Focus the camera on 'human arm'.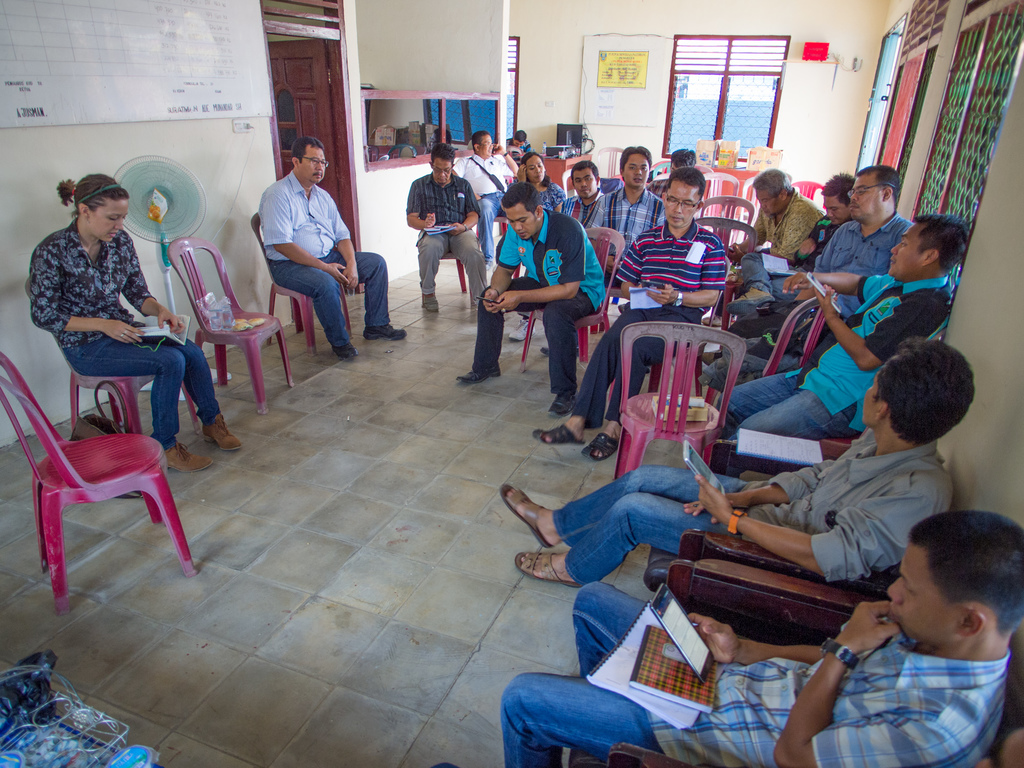
Focus region: crop(726, 200, 782, 252).
